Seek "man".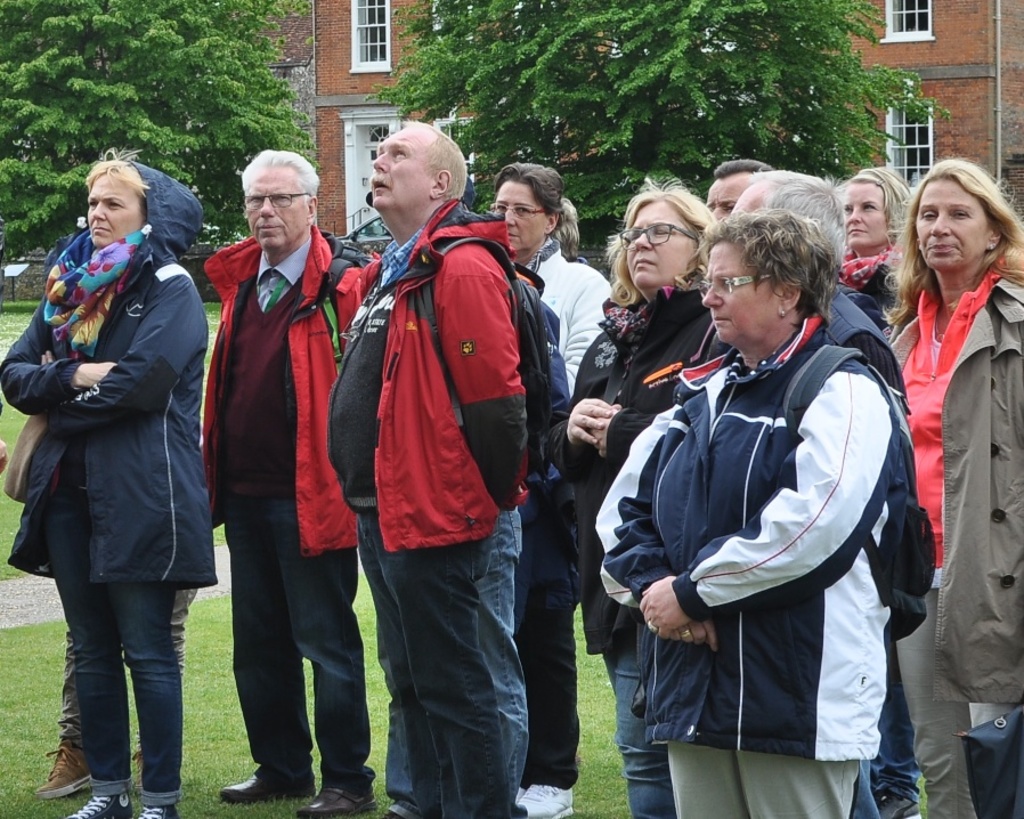
723, 160, 941, 818.
